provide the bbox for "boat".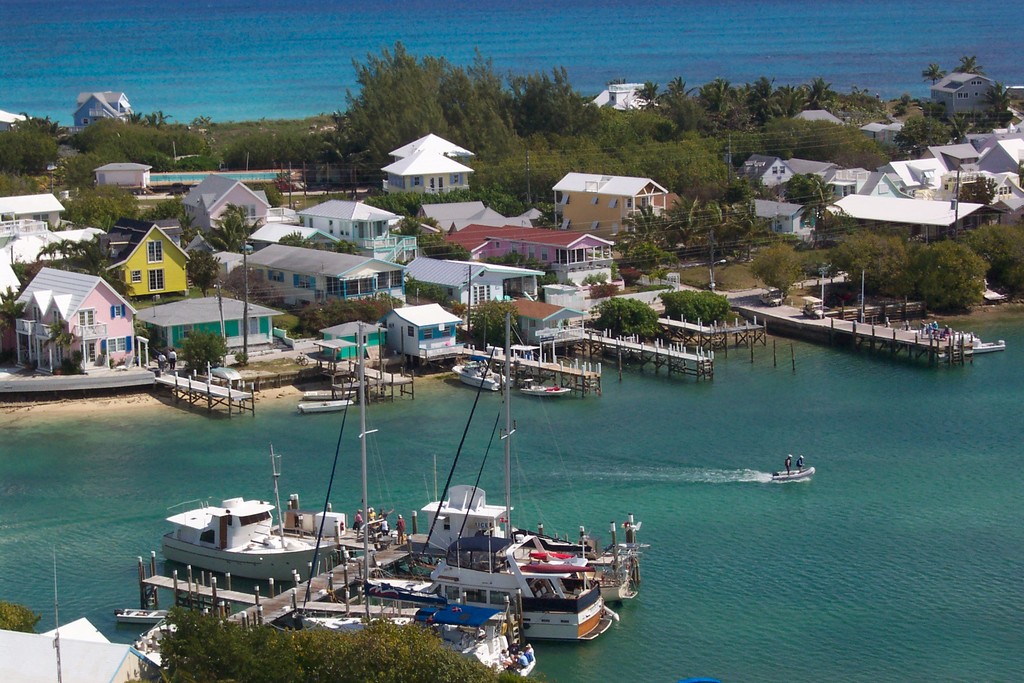
l=299, t=399, r=354, b=412.
